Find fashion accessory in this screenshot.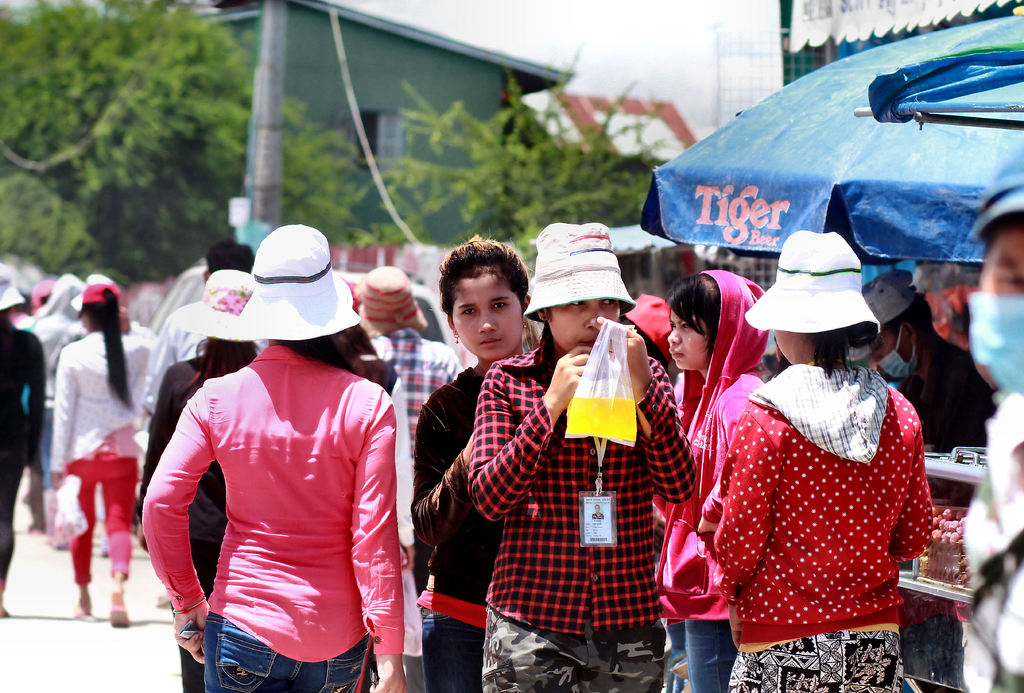
The bounding box for fashion accessory is (352,264,428,344).
